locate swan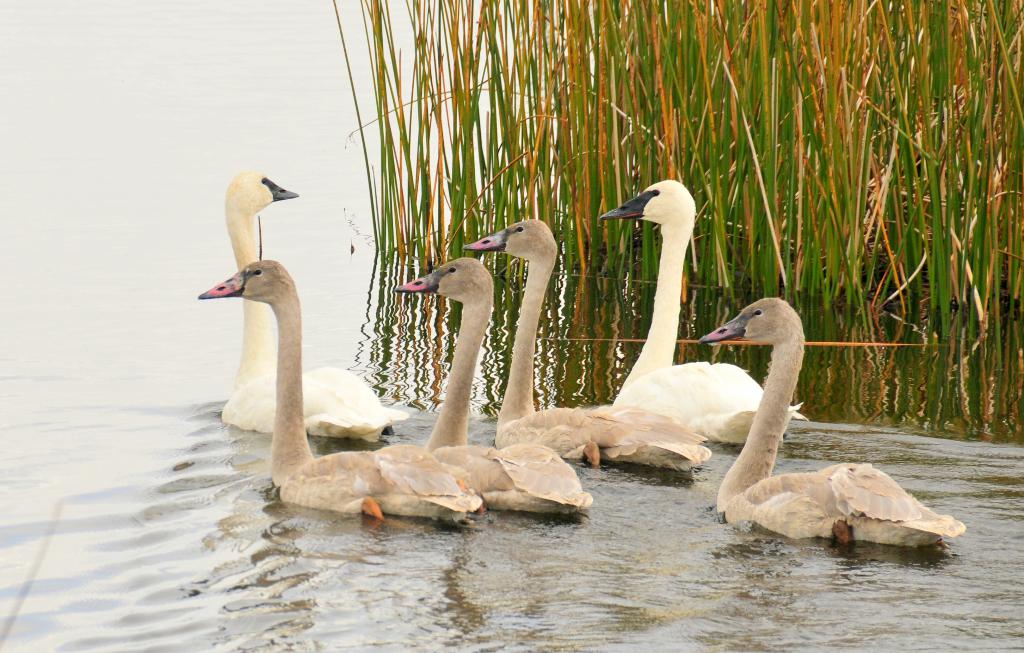
region(605, 173, 818, 435)
